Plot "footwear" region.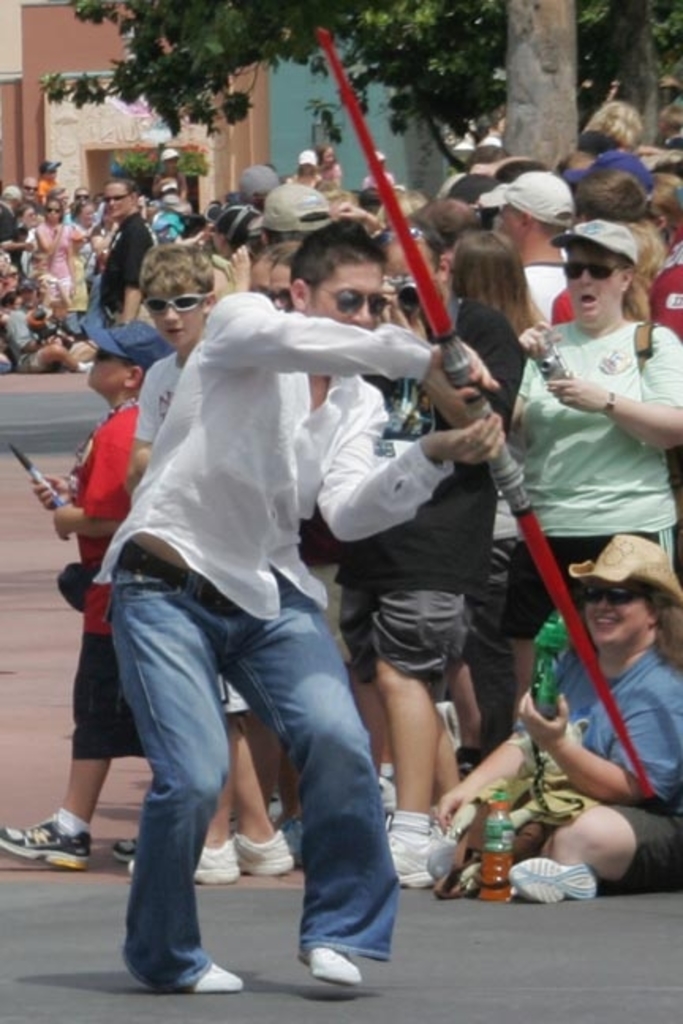
Plotted at (x1=376, y1=804, x2=433, y2=885).
